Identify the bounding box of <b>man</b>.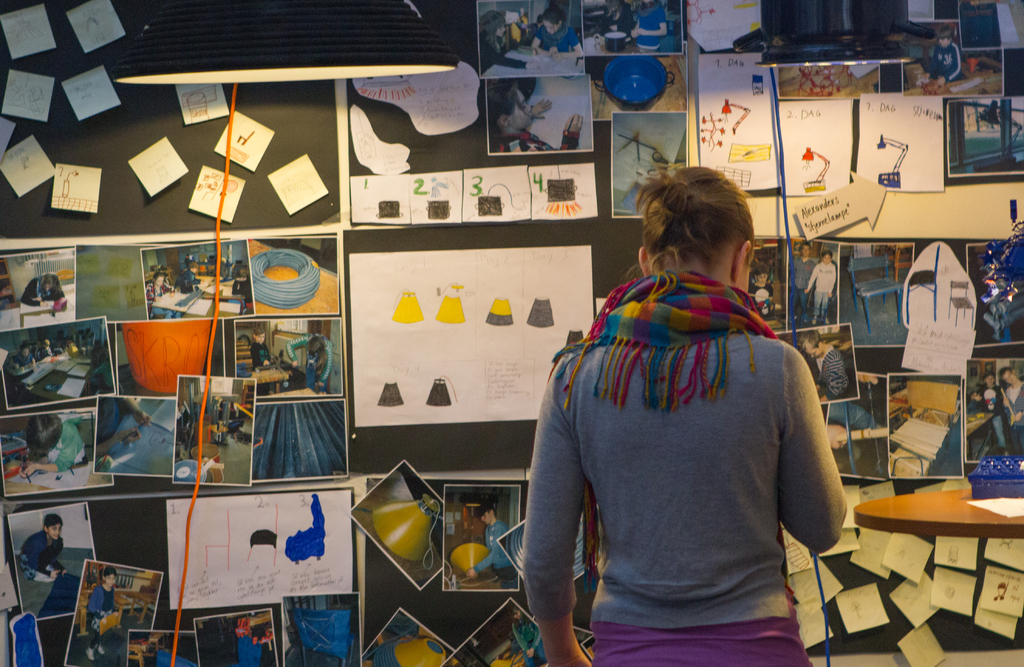
pyautogui.locateOnScreen(465, 501, 512, 582).
